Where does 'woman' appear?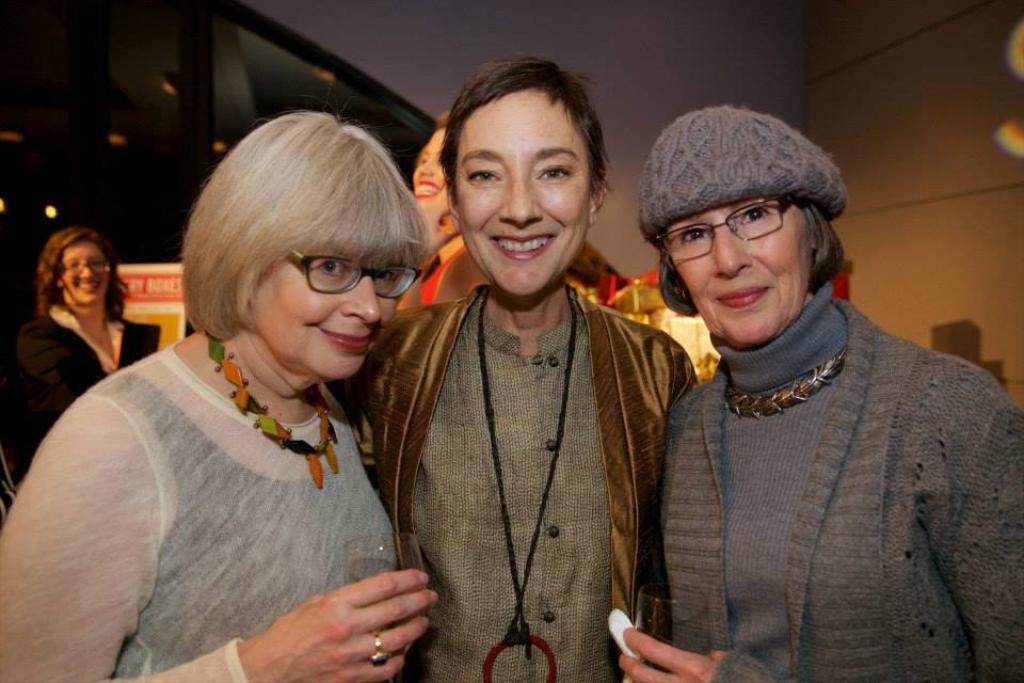
Appears at [0, 225, 162, 483].
